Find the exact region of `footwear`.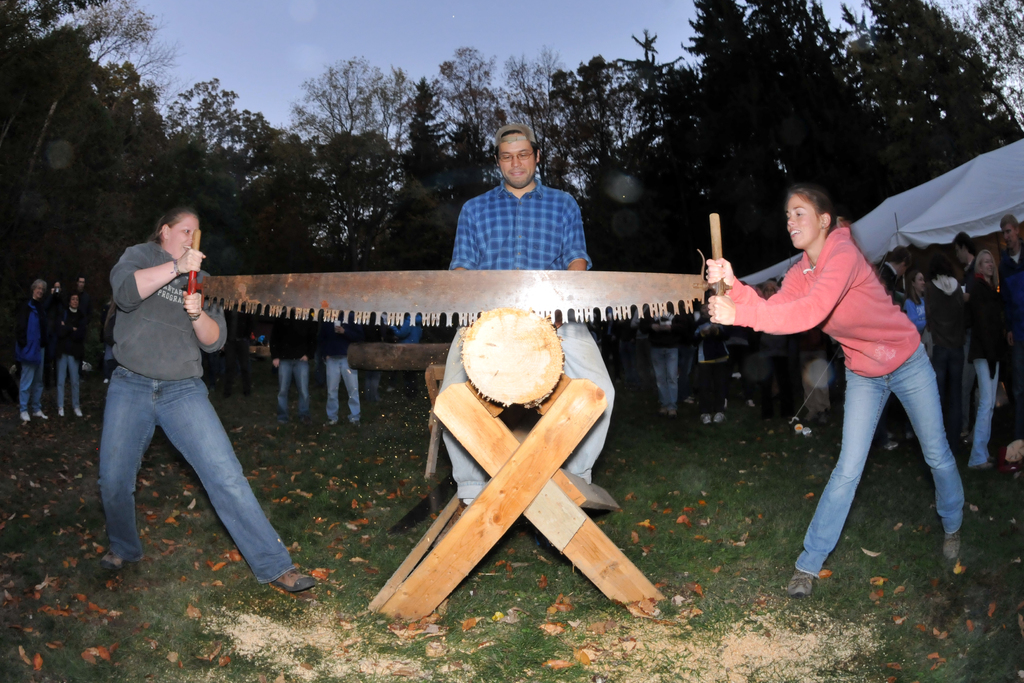
Exact region: (x1=716, y1=404, x2=723, y2=423).
